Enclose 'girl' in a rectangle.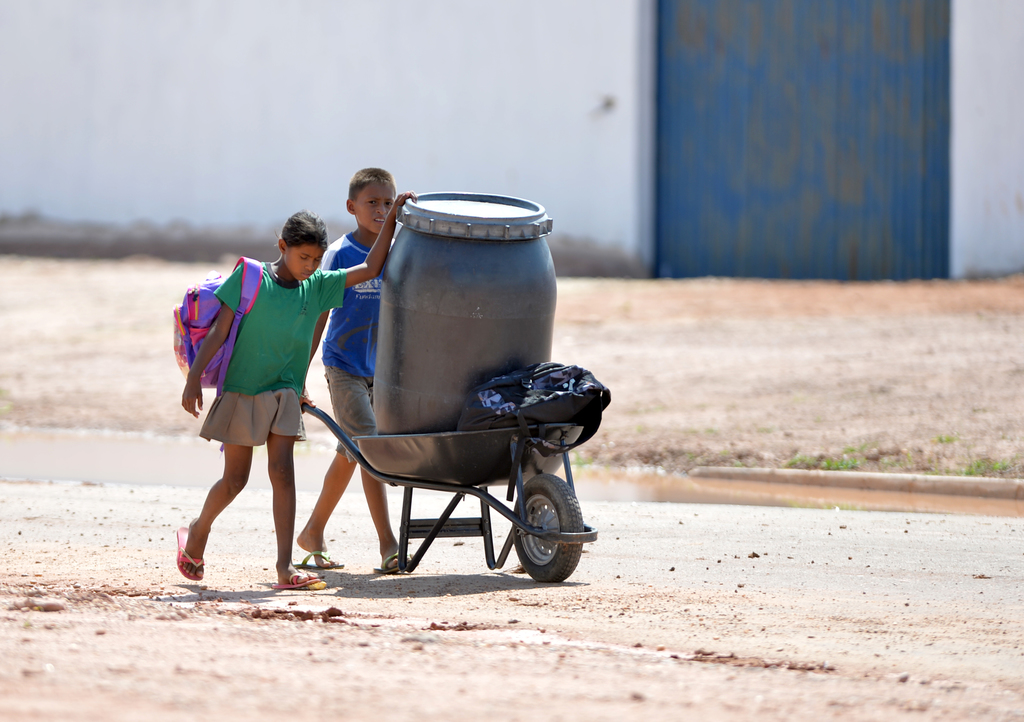
173 189 413 590.
